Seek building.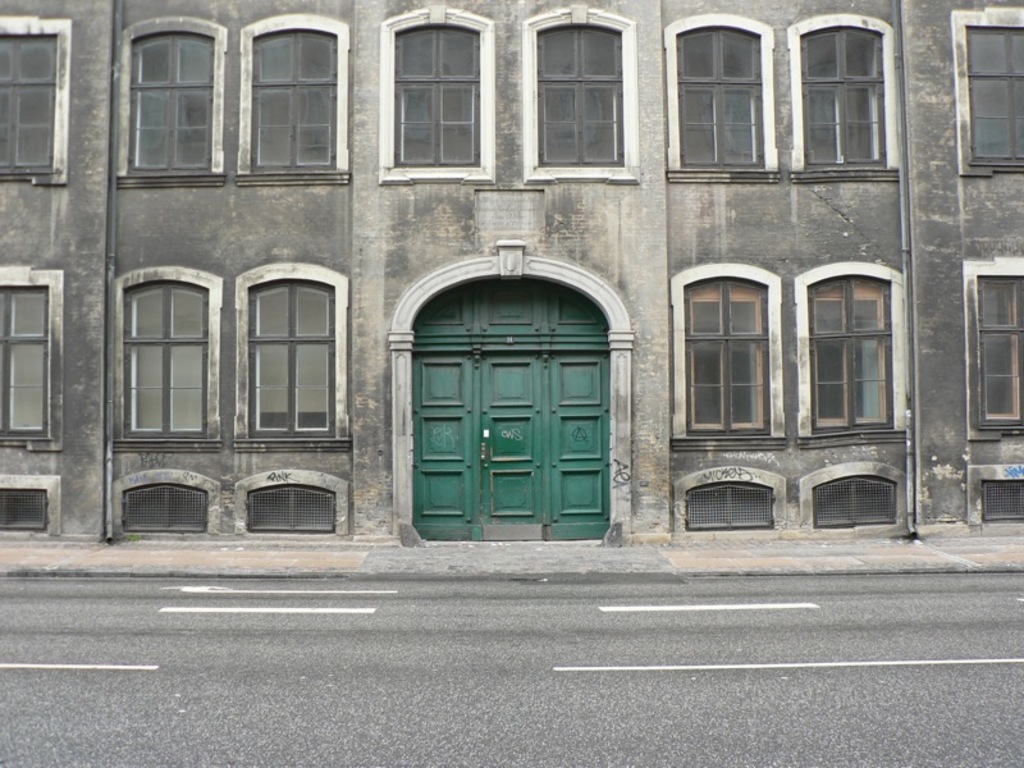
(0,0,1023,545).
